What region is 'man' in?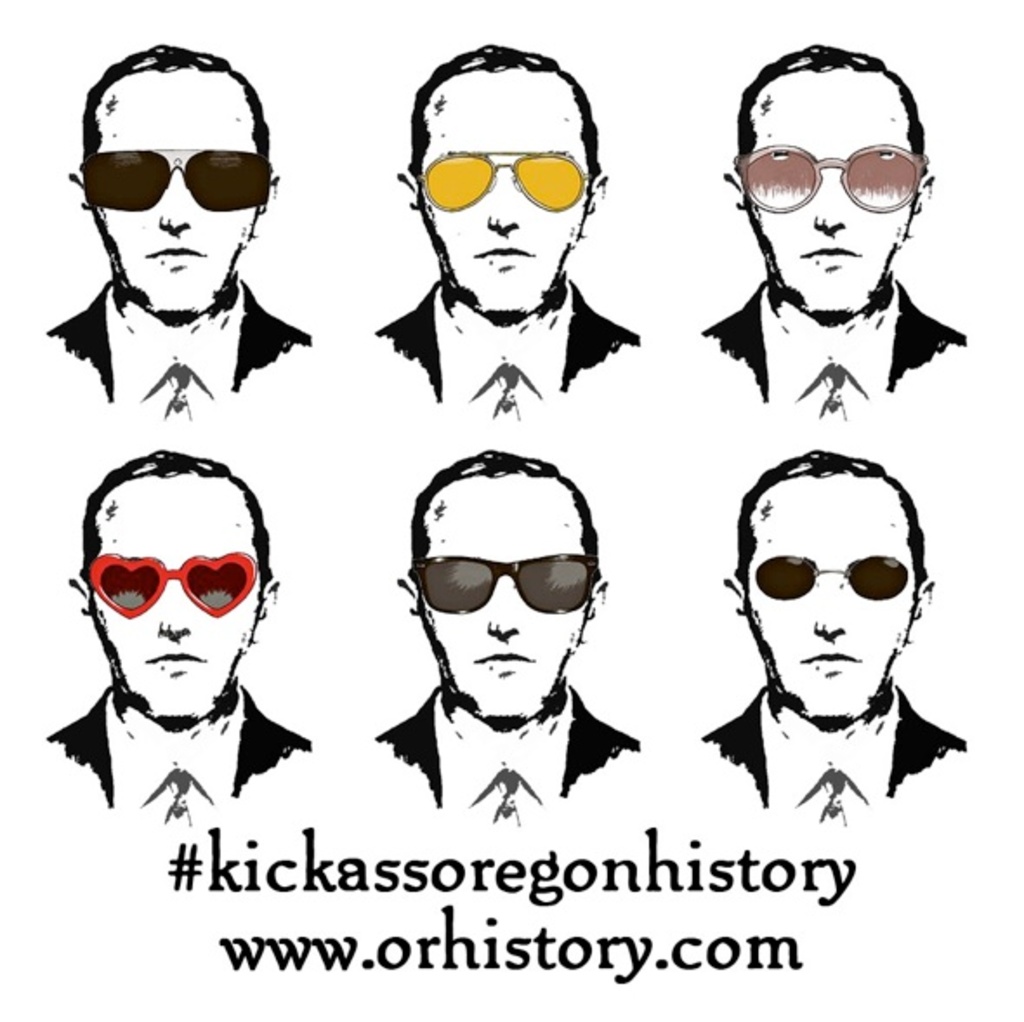
(47, 38, 314, 416).
